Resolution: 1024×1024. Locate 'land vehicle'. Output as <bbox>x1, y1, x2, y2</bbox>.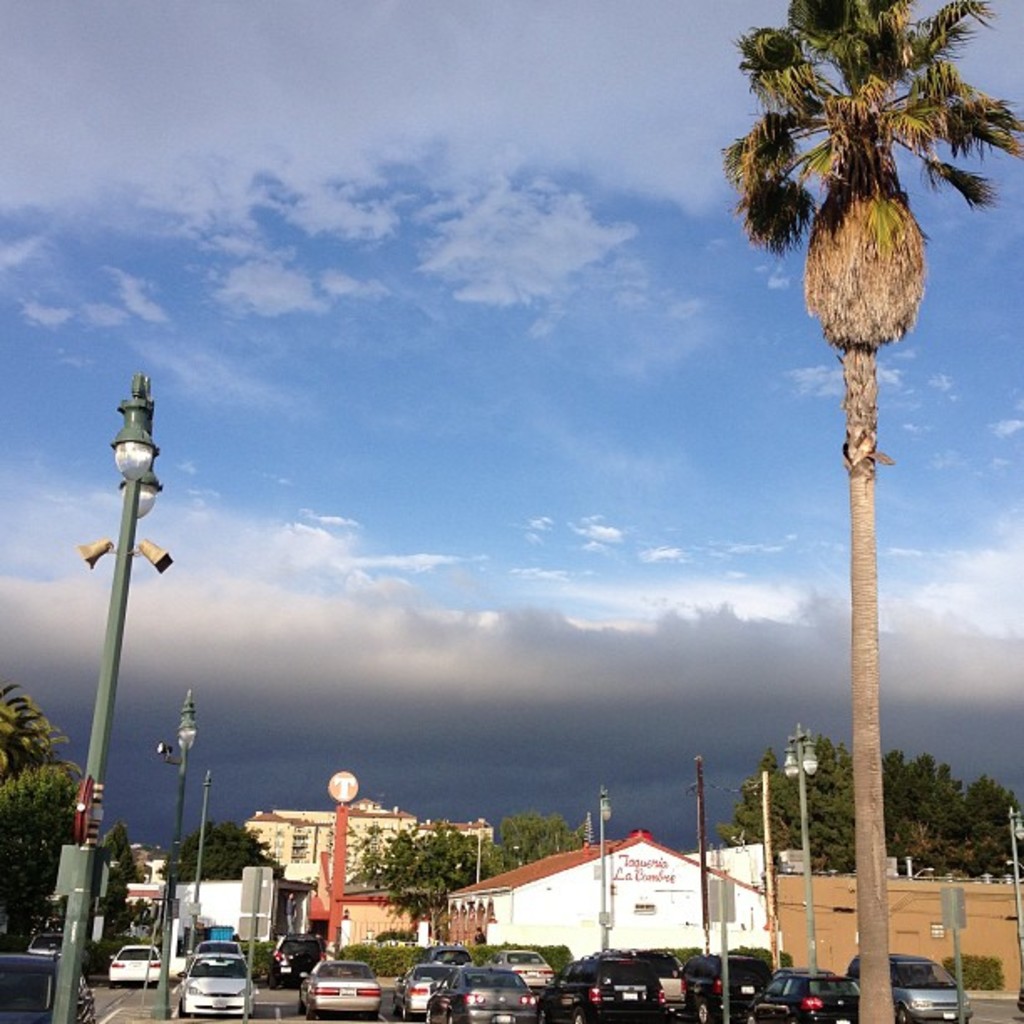
<bbox>427, 942, 472, 964</bbox>.
